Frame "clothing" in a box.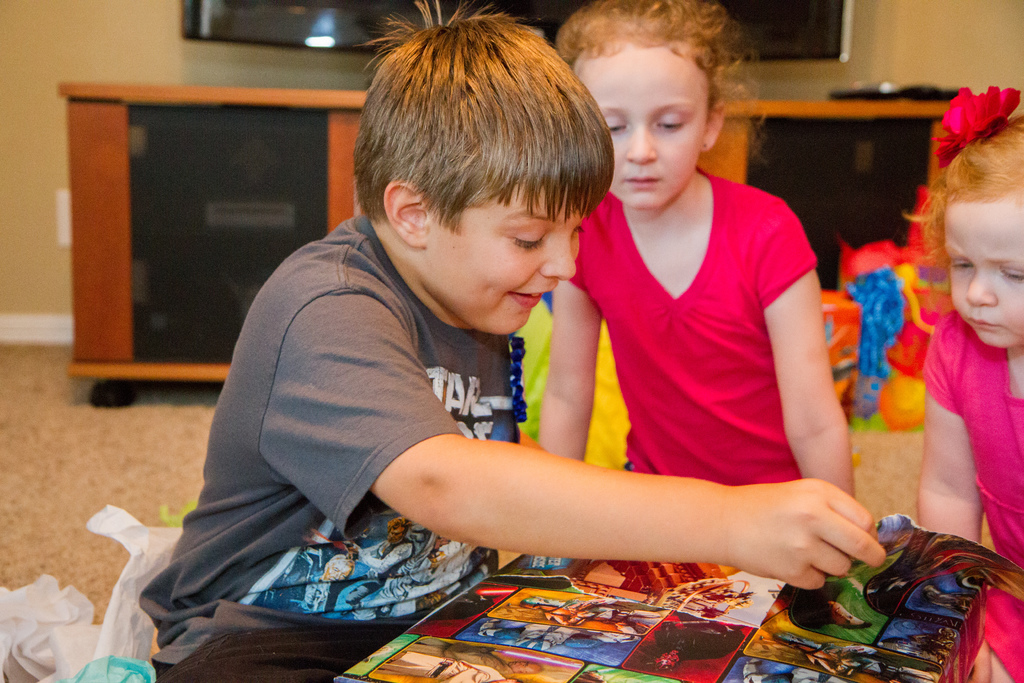
select_region(127, 219, 509, 682).
